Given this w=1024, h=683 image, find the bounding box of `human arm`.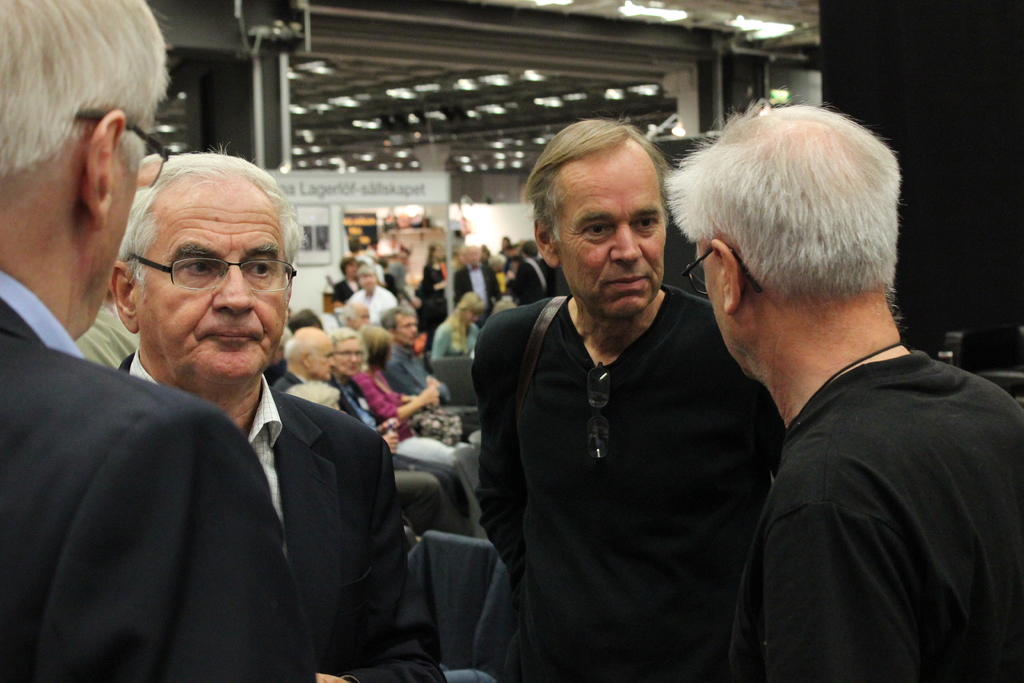
pyautogui.locateOnScreen(353, 372, 440, 421).
